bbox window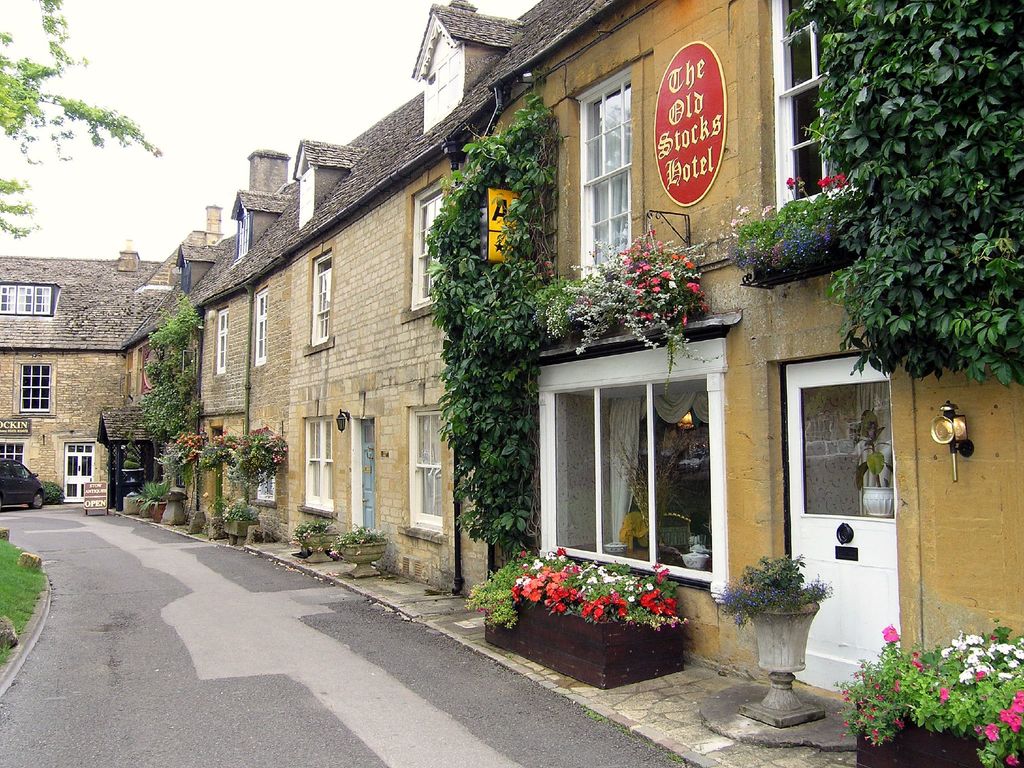
10, 356, 56, 417
